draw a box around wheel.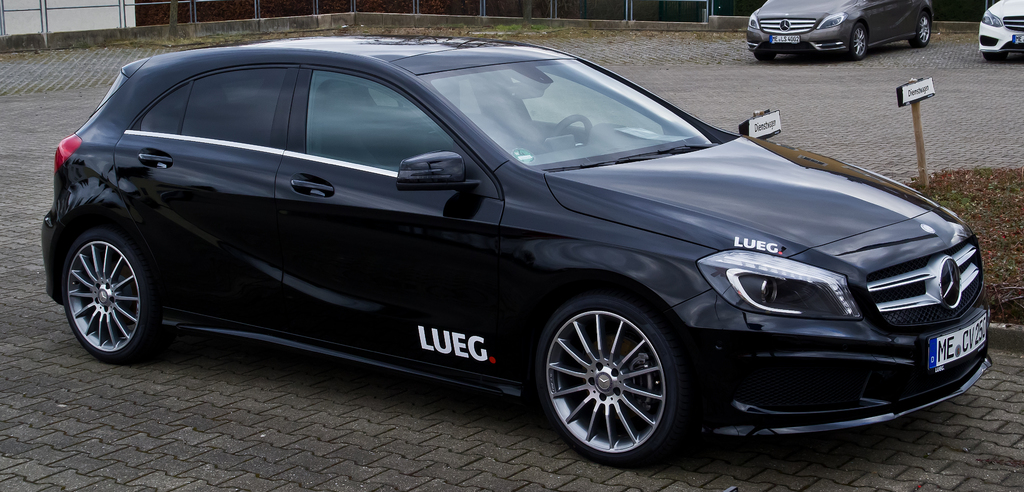
x1=842, y1=24, x2=870, y2=62.
